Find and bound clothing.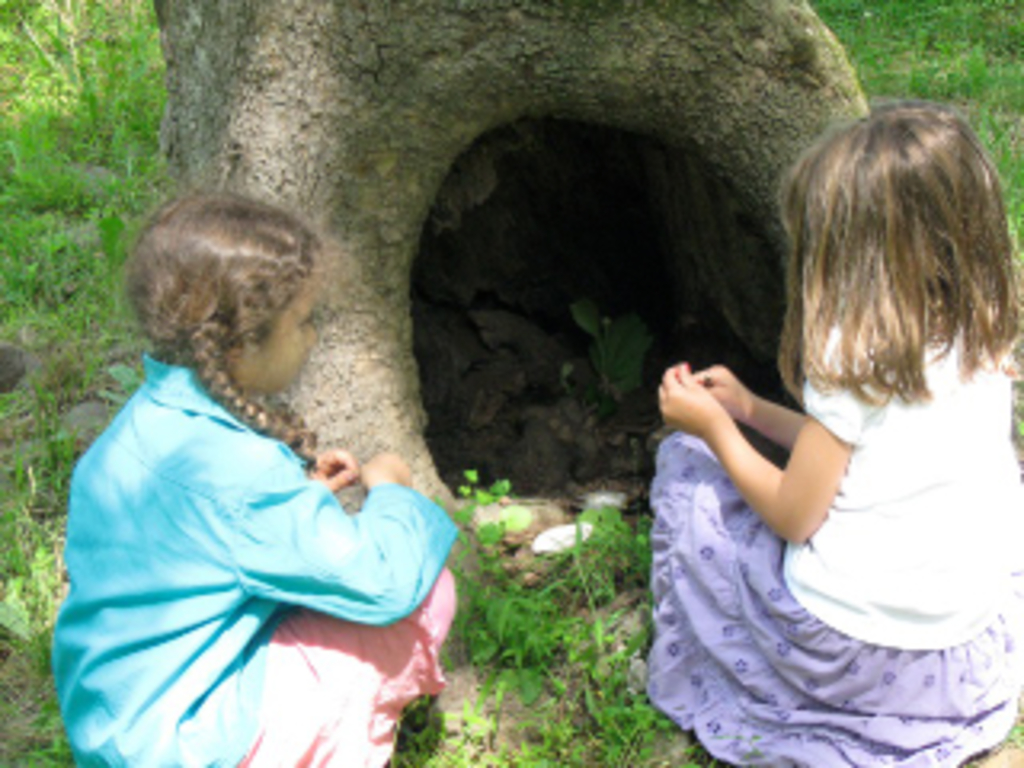
Bound: 54 317 474 749.
